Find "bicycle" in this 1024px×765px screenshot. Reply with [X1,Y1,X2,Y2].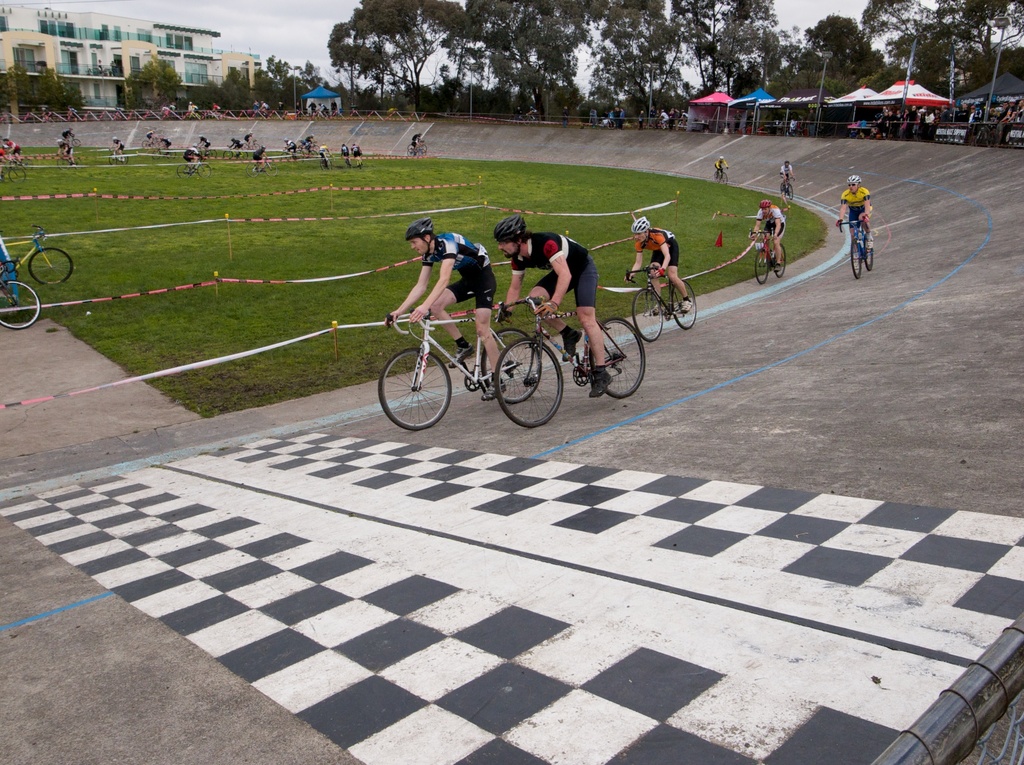
[523,113,541,125].
